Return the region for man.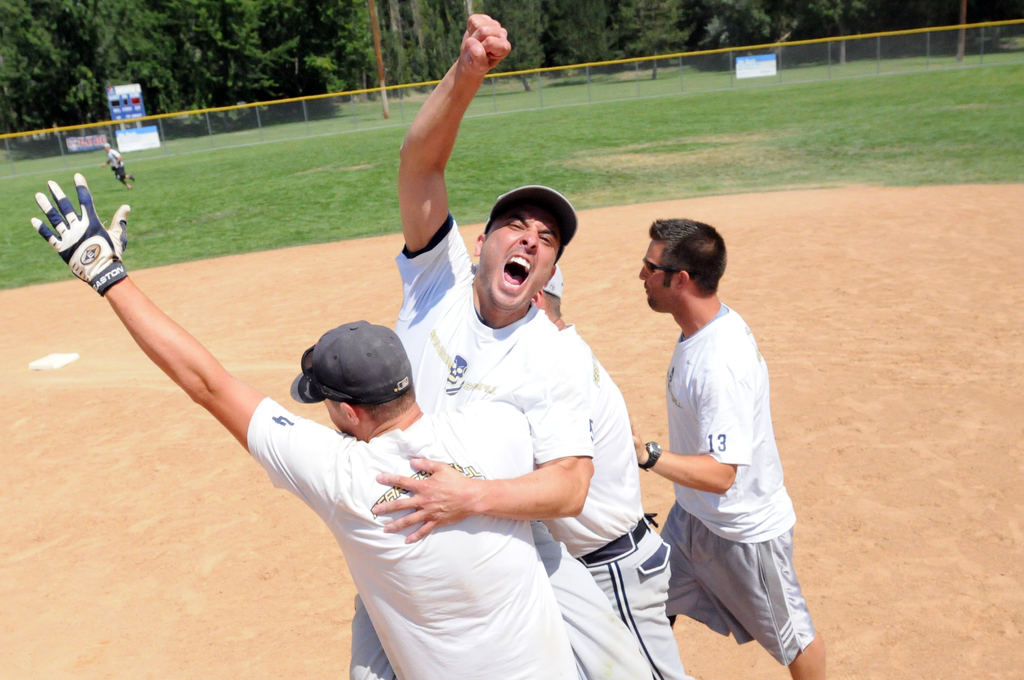
x1=346, y1=9, x2=589, y2=679.
